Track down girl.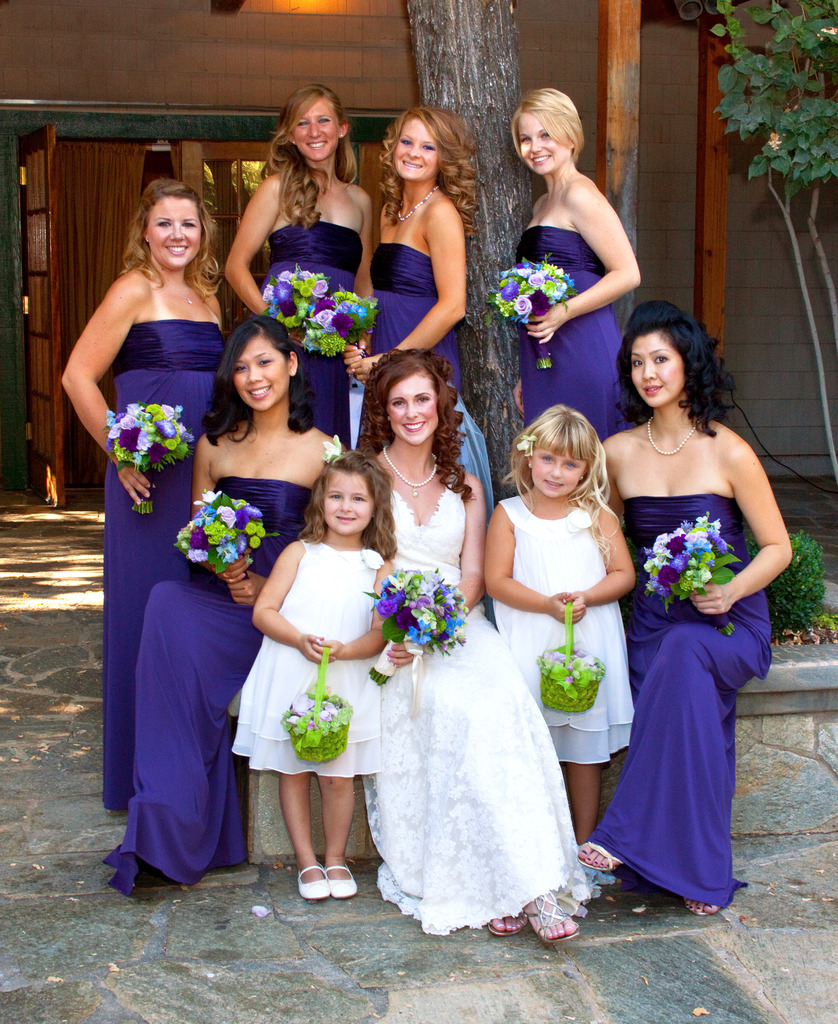
Tracked to 584 295 786 909.
